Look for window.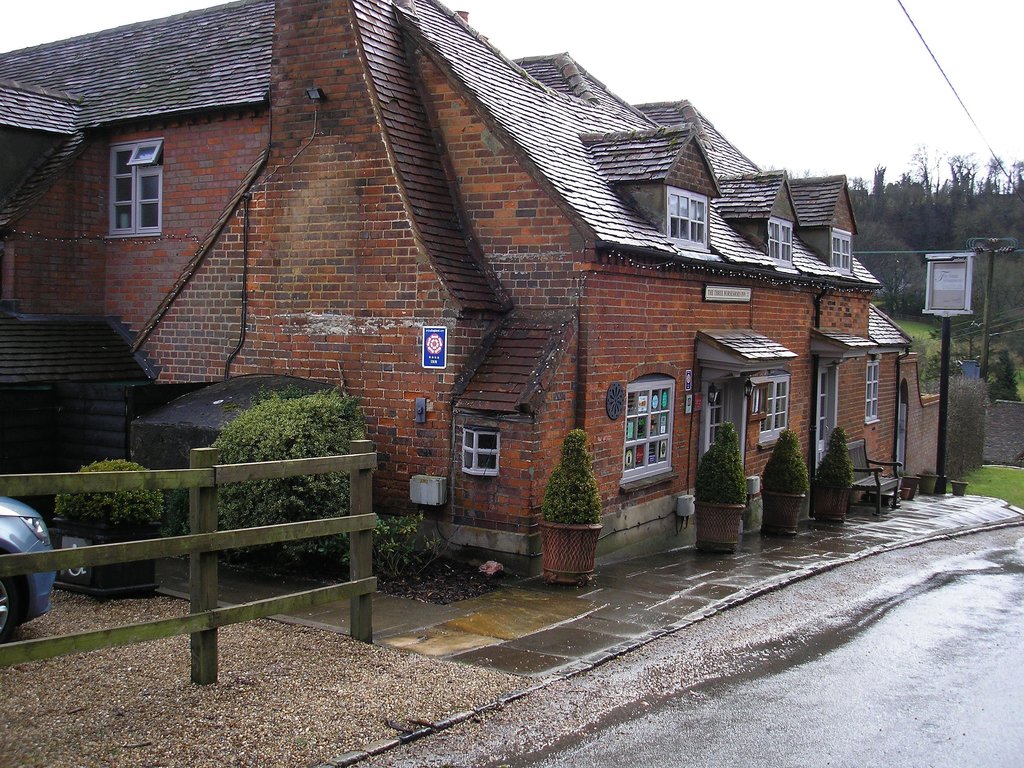
Found: [664,188,712,248].
